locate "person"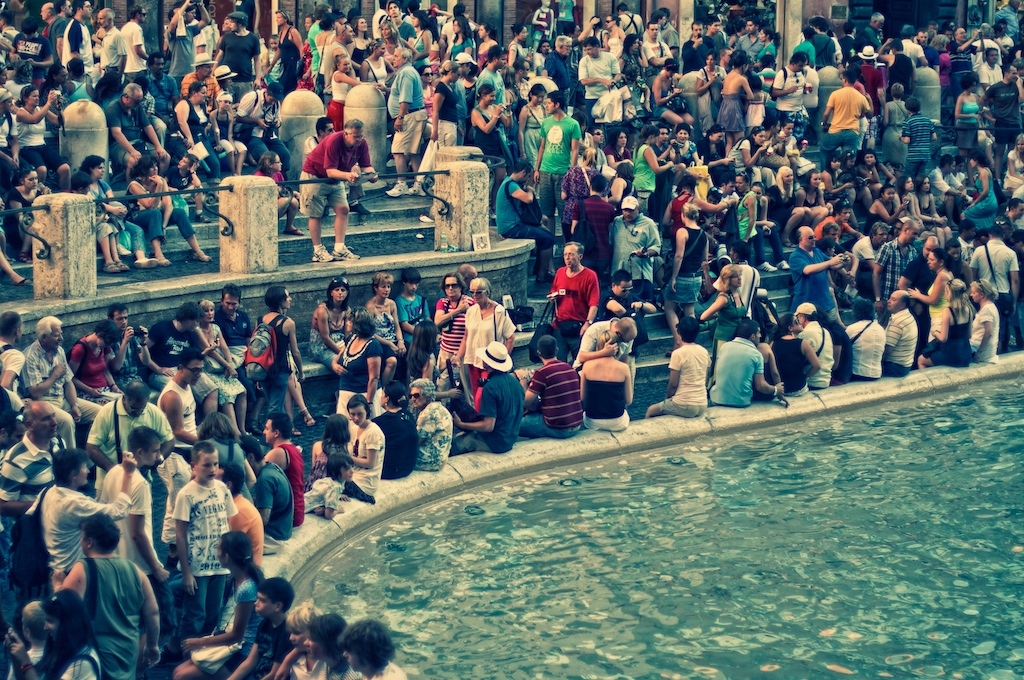
x1=113, y1=5, x2=150, y2=78
